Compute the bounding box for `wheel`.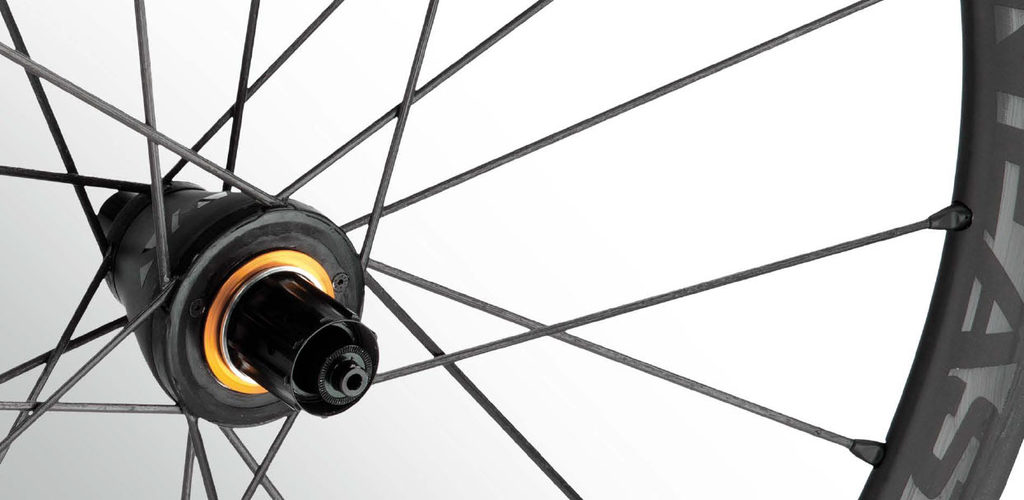
<region>0, 0, 1023, 499</region>.
